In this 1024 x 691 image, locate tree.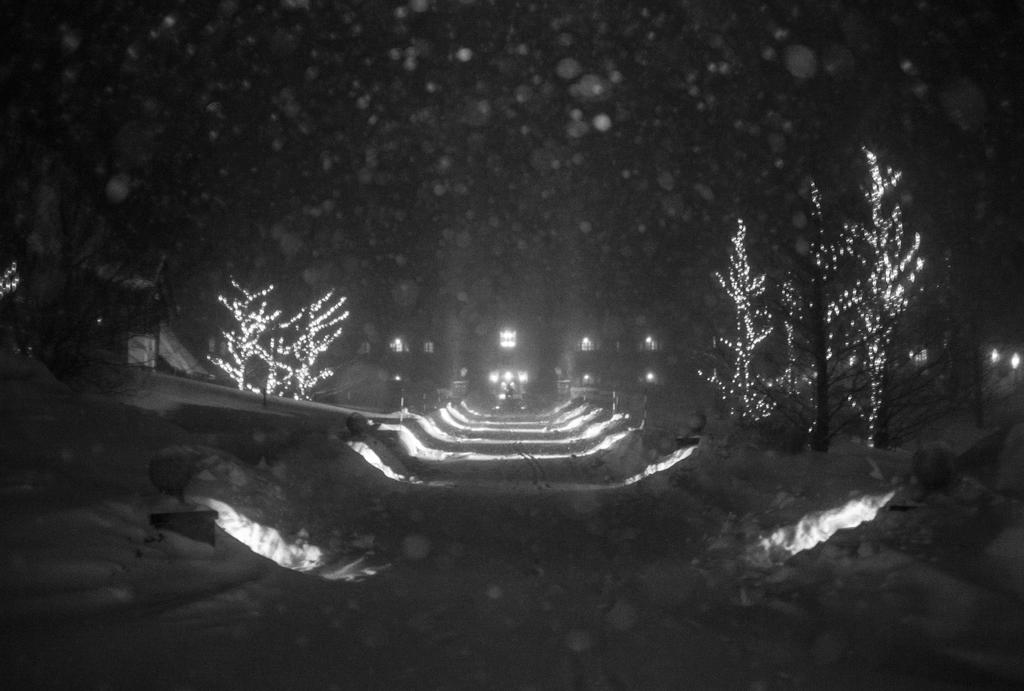
Bounding box: x1=822 y1=146 x2=931 y2=450.
